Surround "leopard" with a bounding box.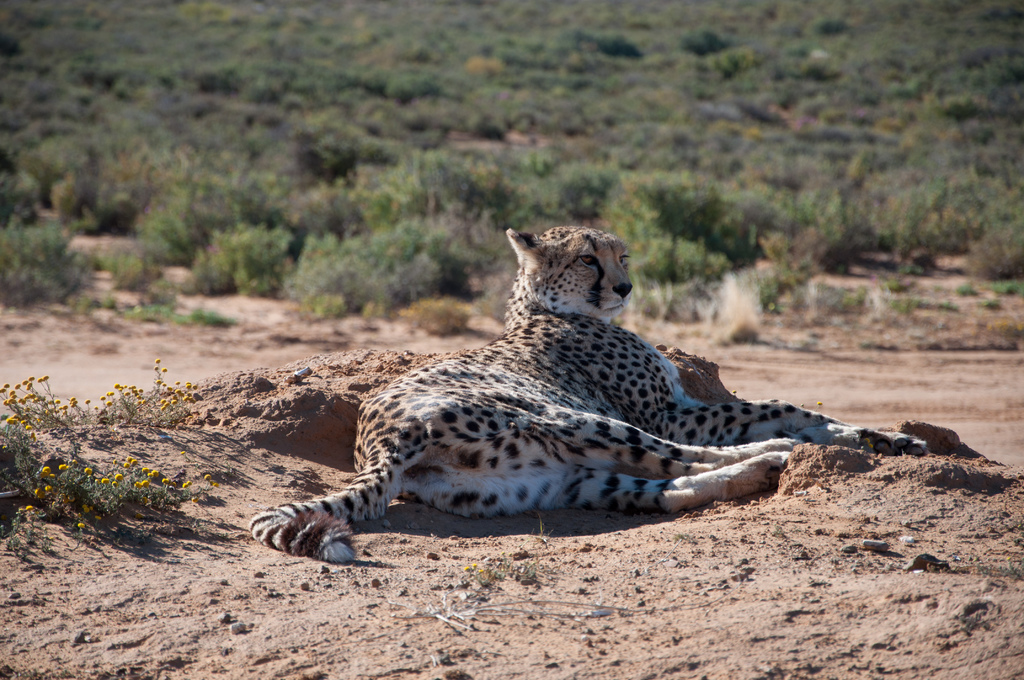
{"left": 247, "top": 229, "right": 919, "bottom": 570}.
